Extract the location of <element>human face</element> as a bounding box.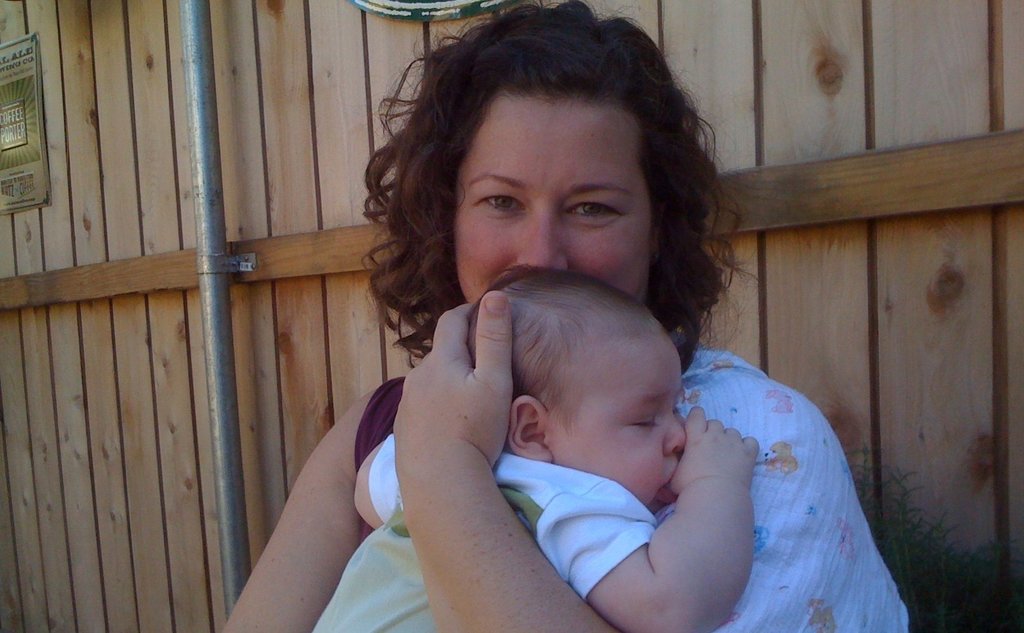
detection(454, 89, 653, 304).
